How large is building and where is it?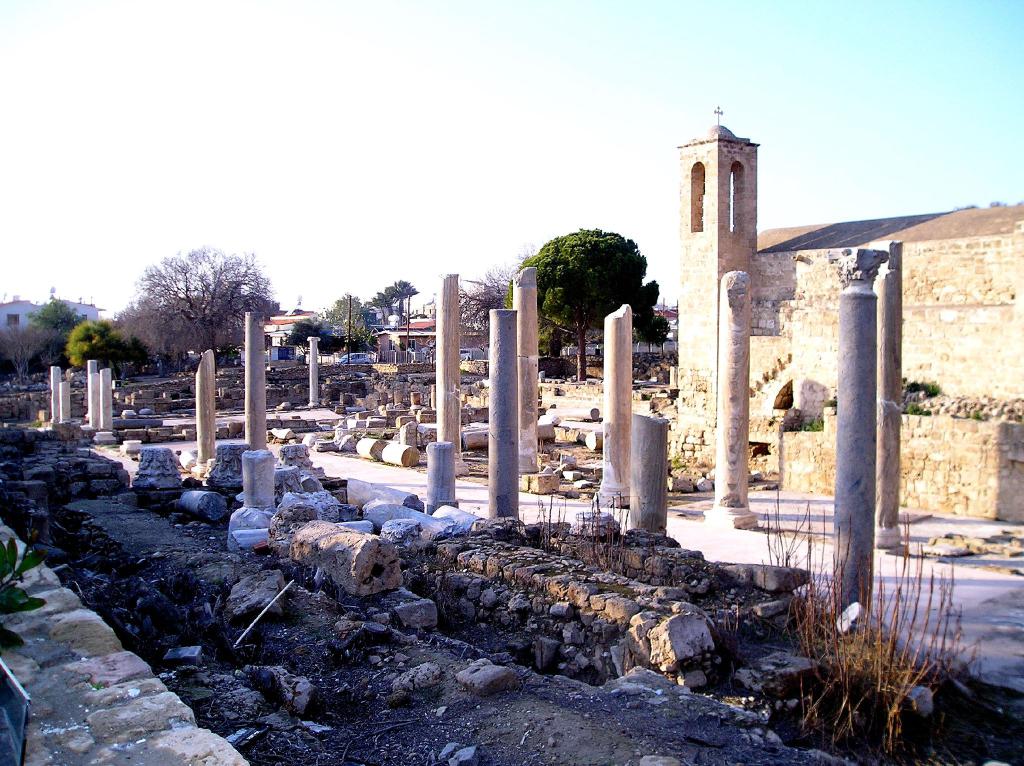
Bounding box: left=669, top=96, right=1023, bottom=416.
